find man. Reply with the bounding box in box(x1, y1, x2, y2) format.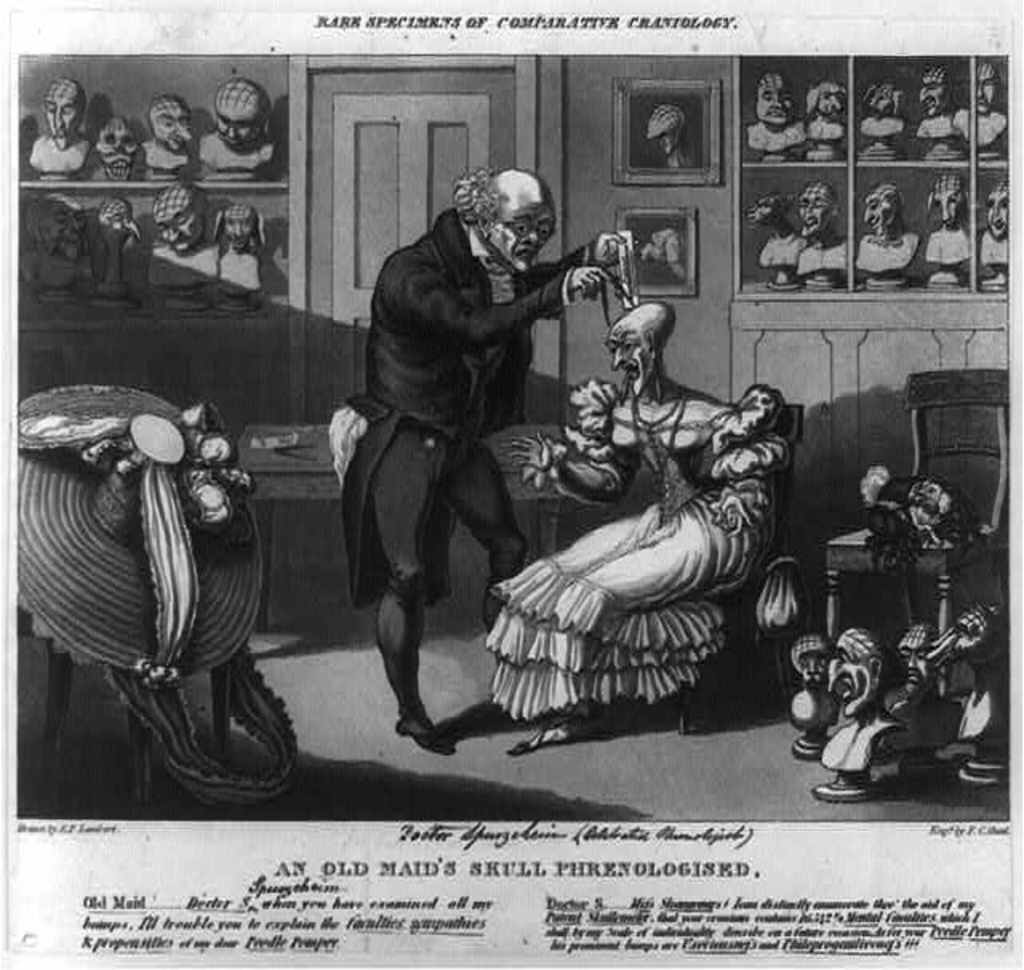
box(981, 179, 1008, 269).
